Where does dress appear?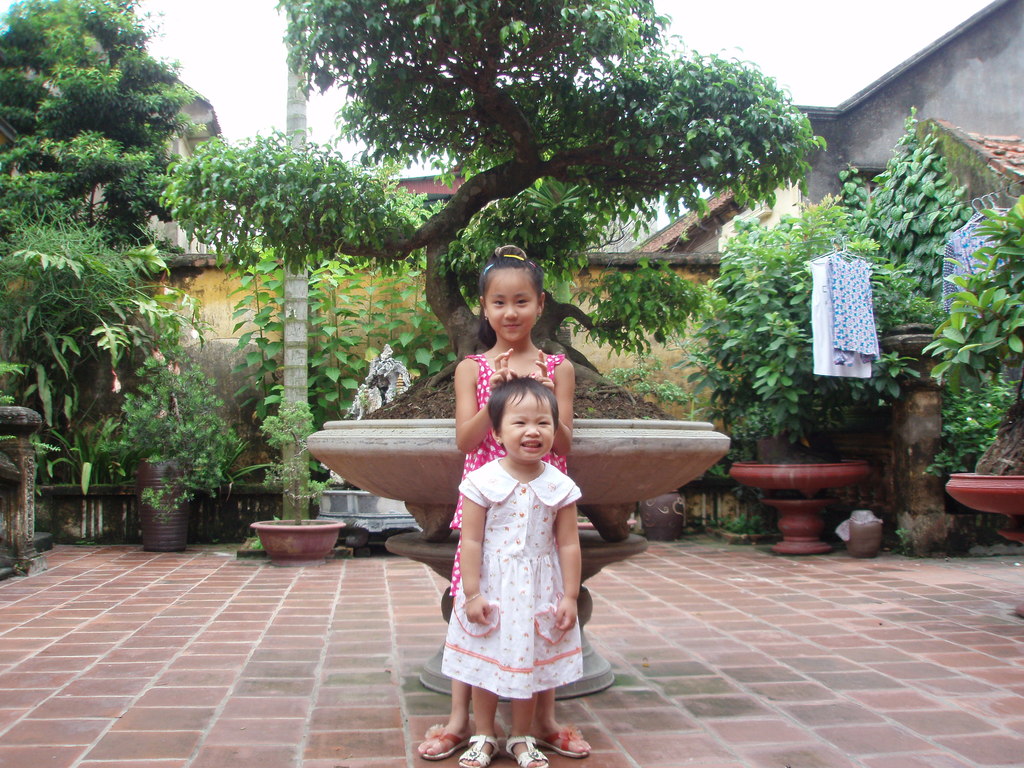
Appears at [left=444, top=346, right=567, bottom=607].
